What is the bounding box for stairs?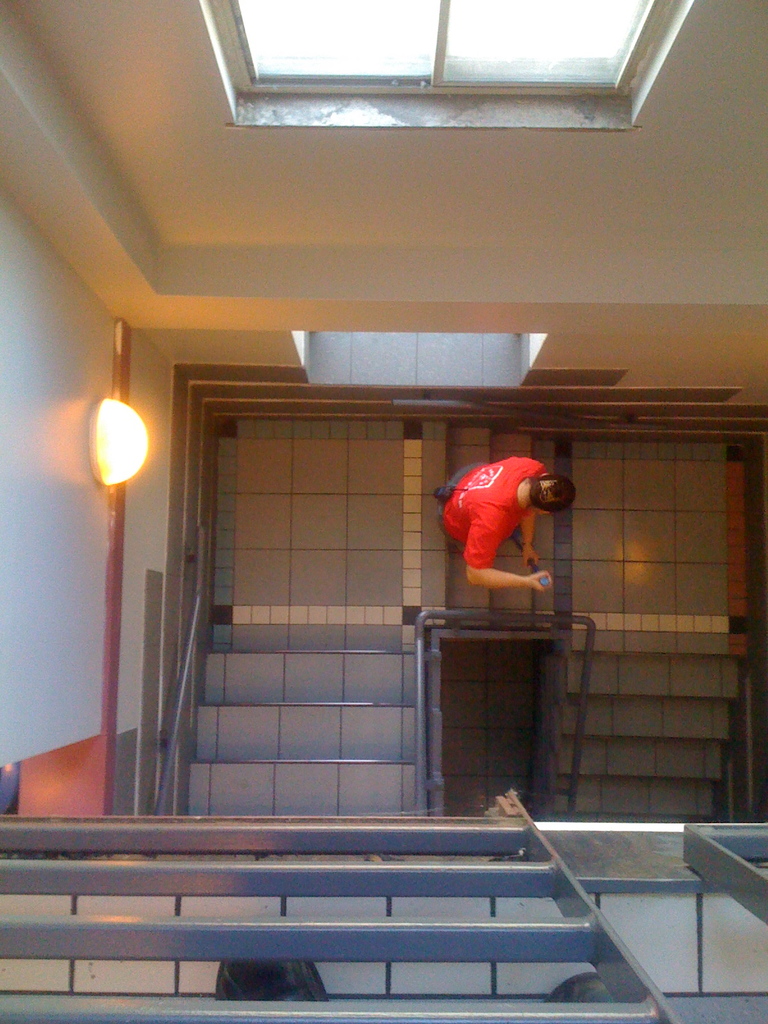
[left=0, top=785, right=674, bottom=1023].
